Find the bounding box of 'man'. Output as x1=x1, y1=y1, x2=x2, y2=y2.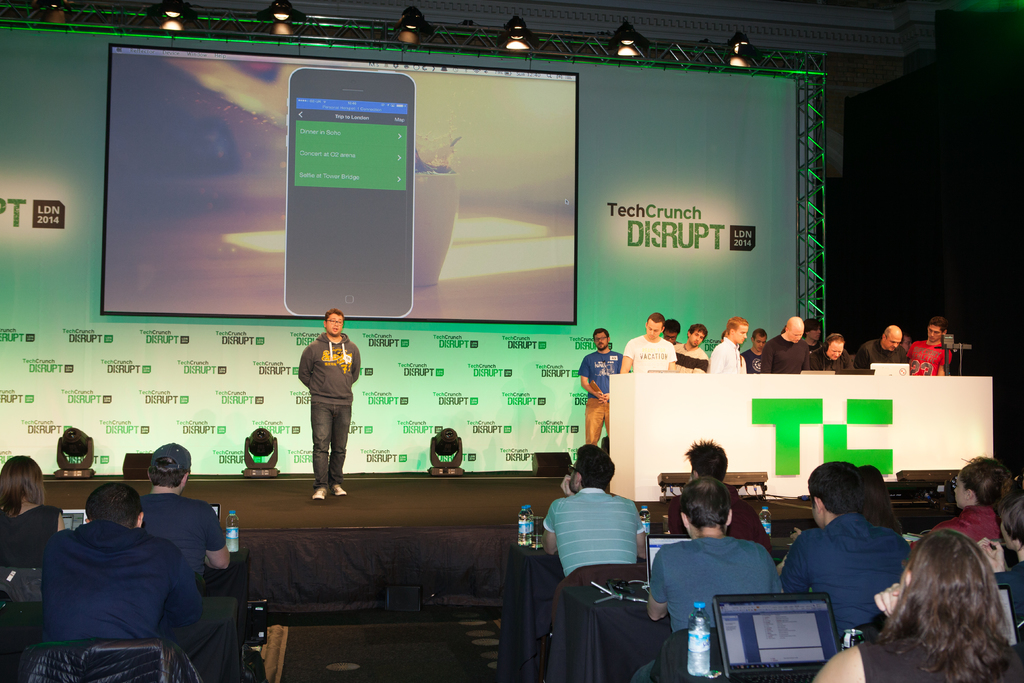
x1=662, y1=434, x2=776, y2=556.
